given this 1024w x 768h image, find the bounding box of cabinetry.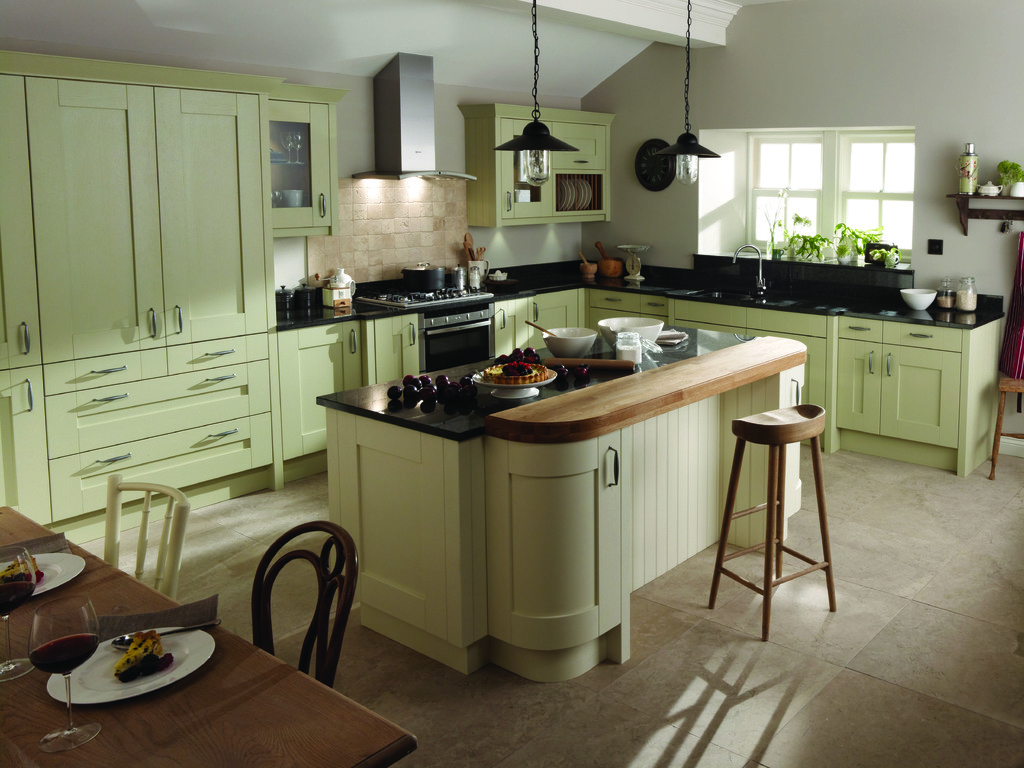
278/320/369/466.
